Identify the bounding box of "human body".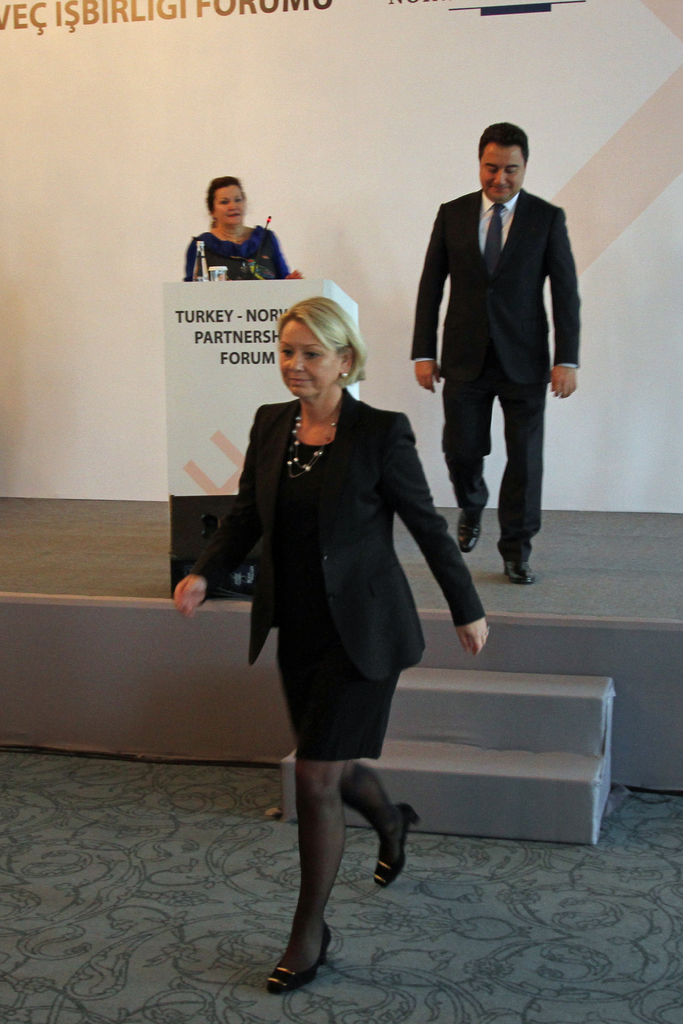
[400, 118, 579, 588].
